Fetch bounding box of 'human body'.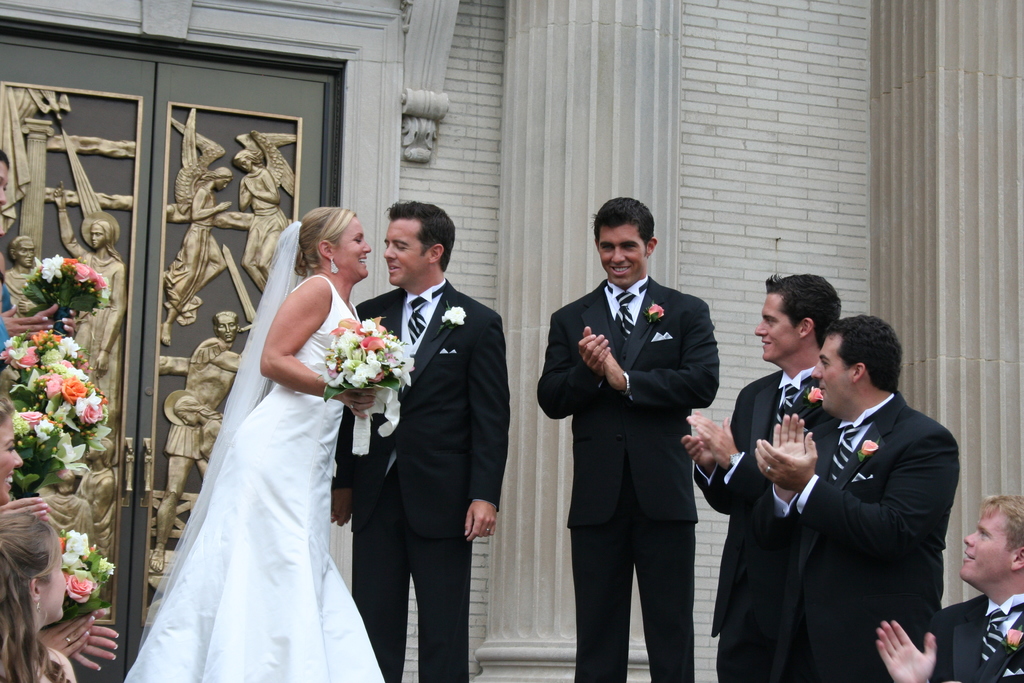
Bbox: <bbox>682, 272, 845, 682</bbox>.
